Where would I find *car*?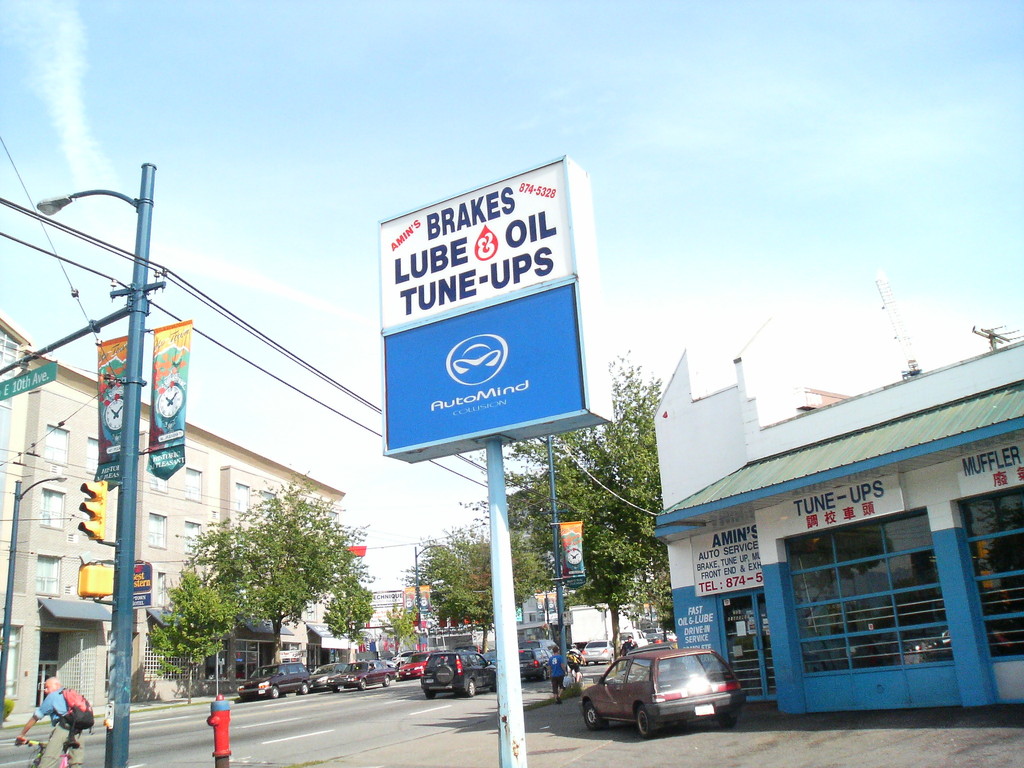
At 617,626,648,650.
